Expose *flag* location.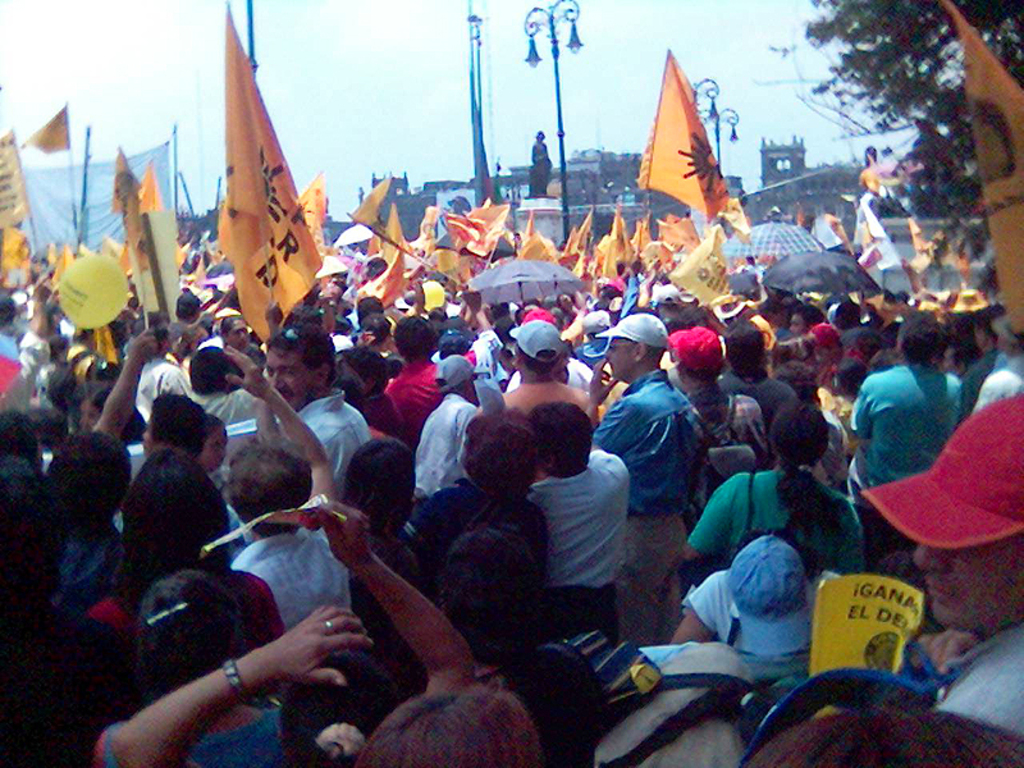
Exposed at x1=356 y1=255 x2=411 y2=306.
